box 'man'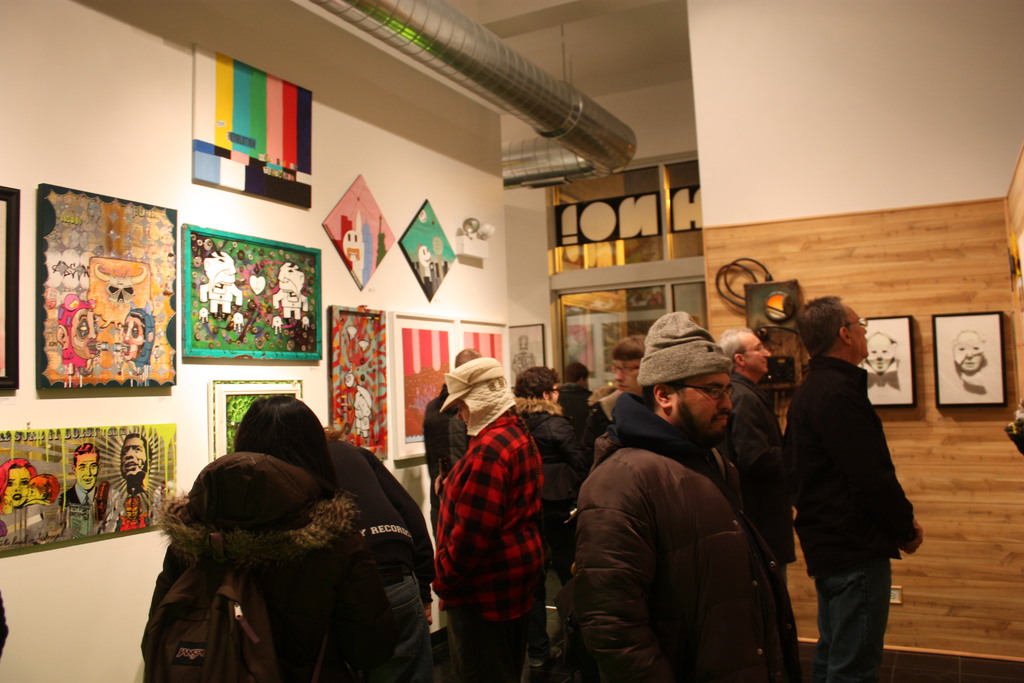
x1=580, y1=338, x2=646, y2=504
